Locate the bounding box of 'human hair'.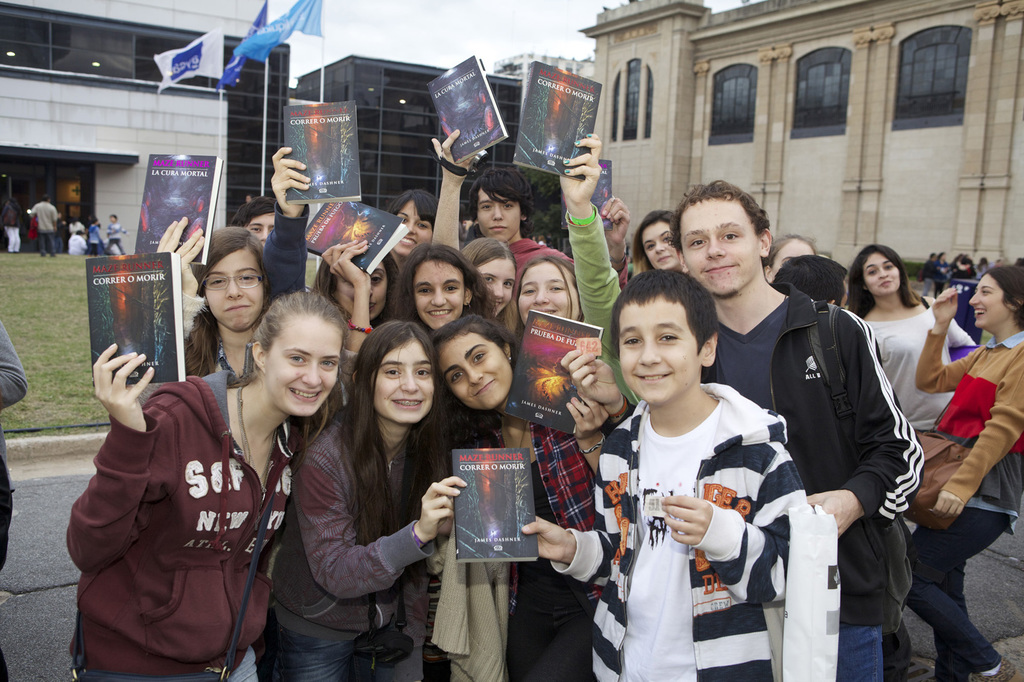
Bounding box: crop(984, 267, 1023, 328).
